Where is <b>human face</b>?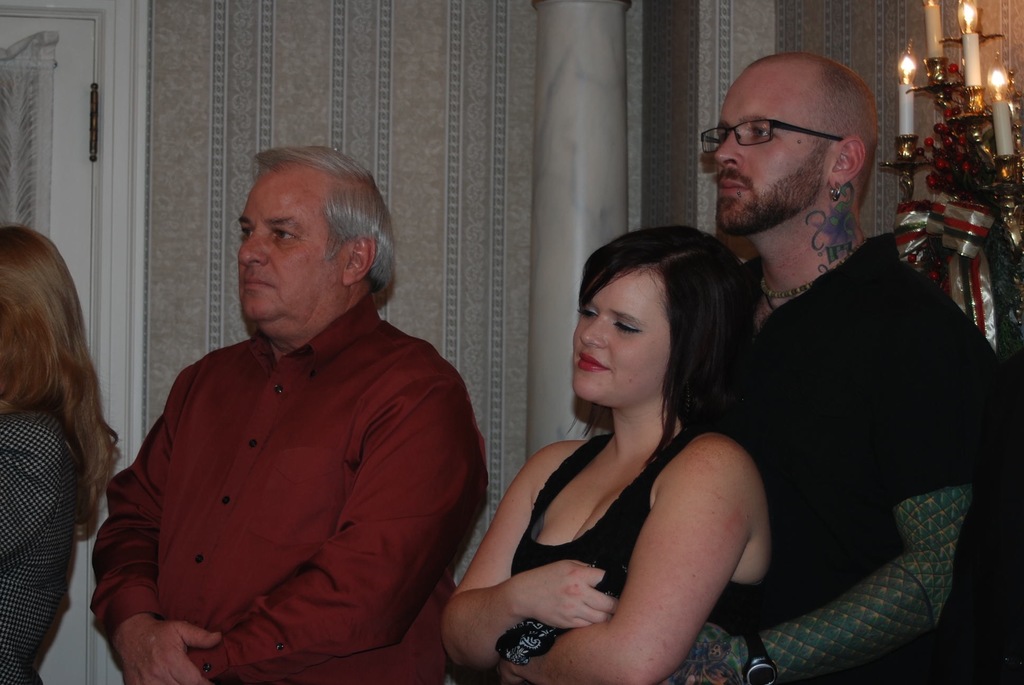
BBox(572, 256, 673, 405).
